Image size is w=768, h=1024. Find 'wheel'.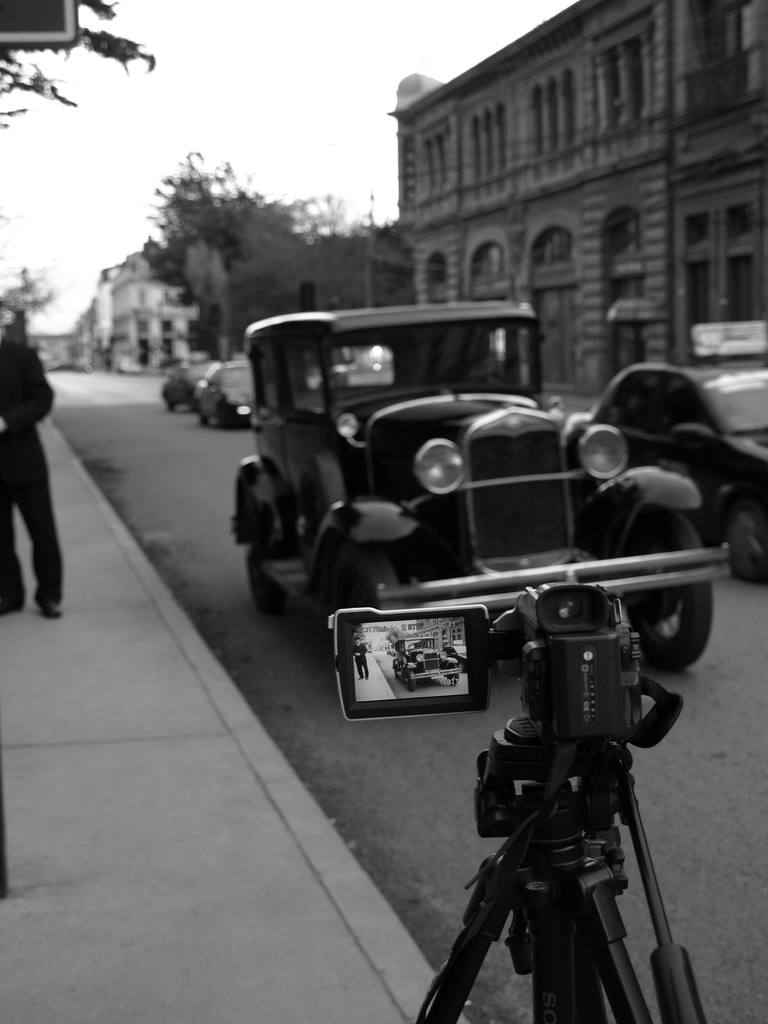
detection(727, 512, 767, 582).
